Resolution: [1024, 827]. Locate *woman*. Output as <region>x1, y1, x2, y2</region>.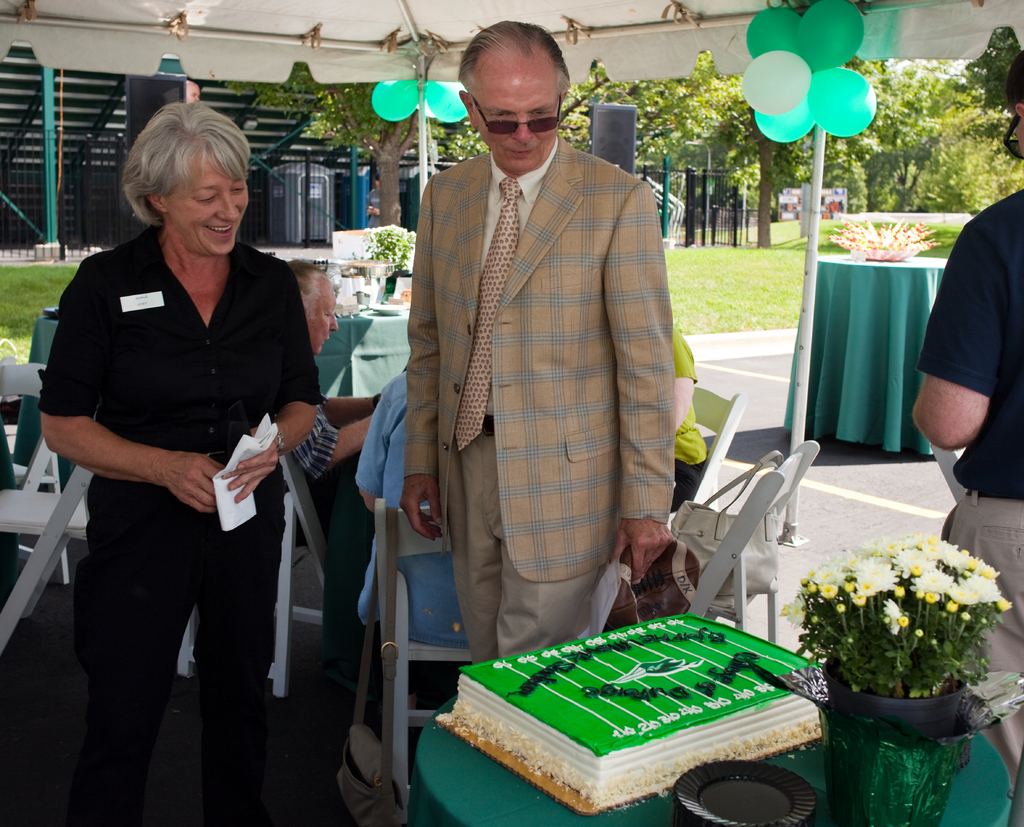
<region>48, 109, 327, 799</region>.
